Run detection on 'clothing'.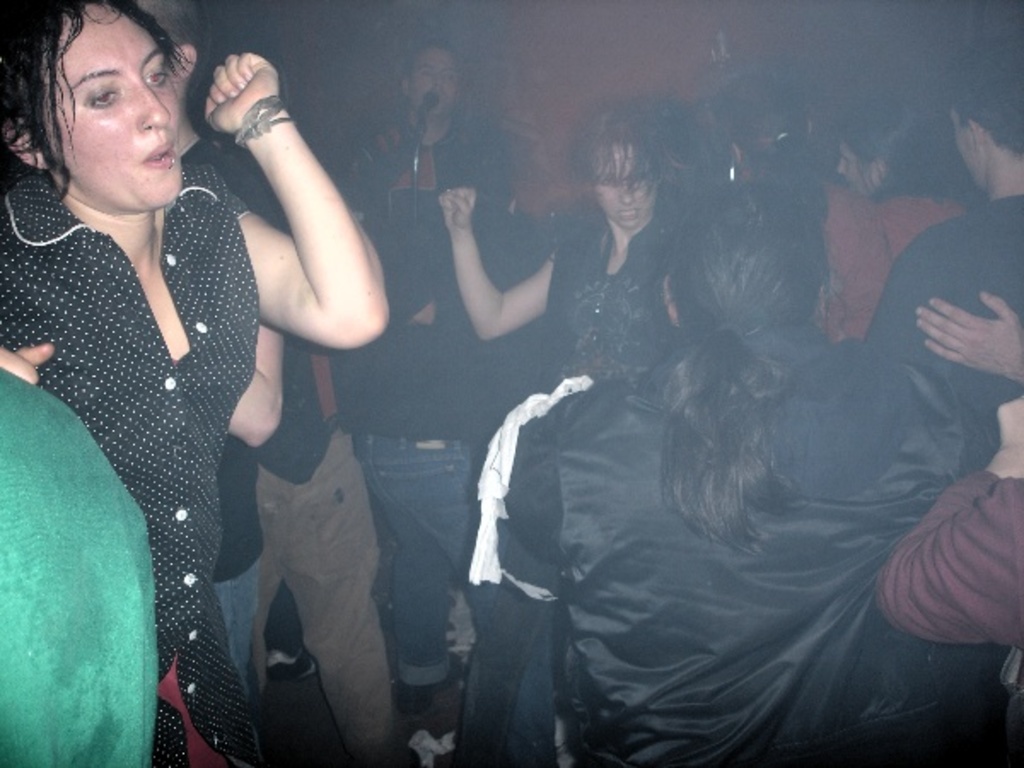
Result: 500 381 961 756.
